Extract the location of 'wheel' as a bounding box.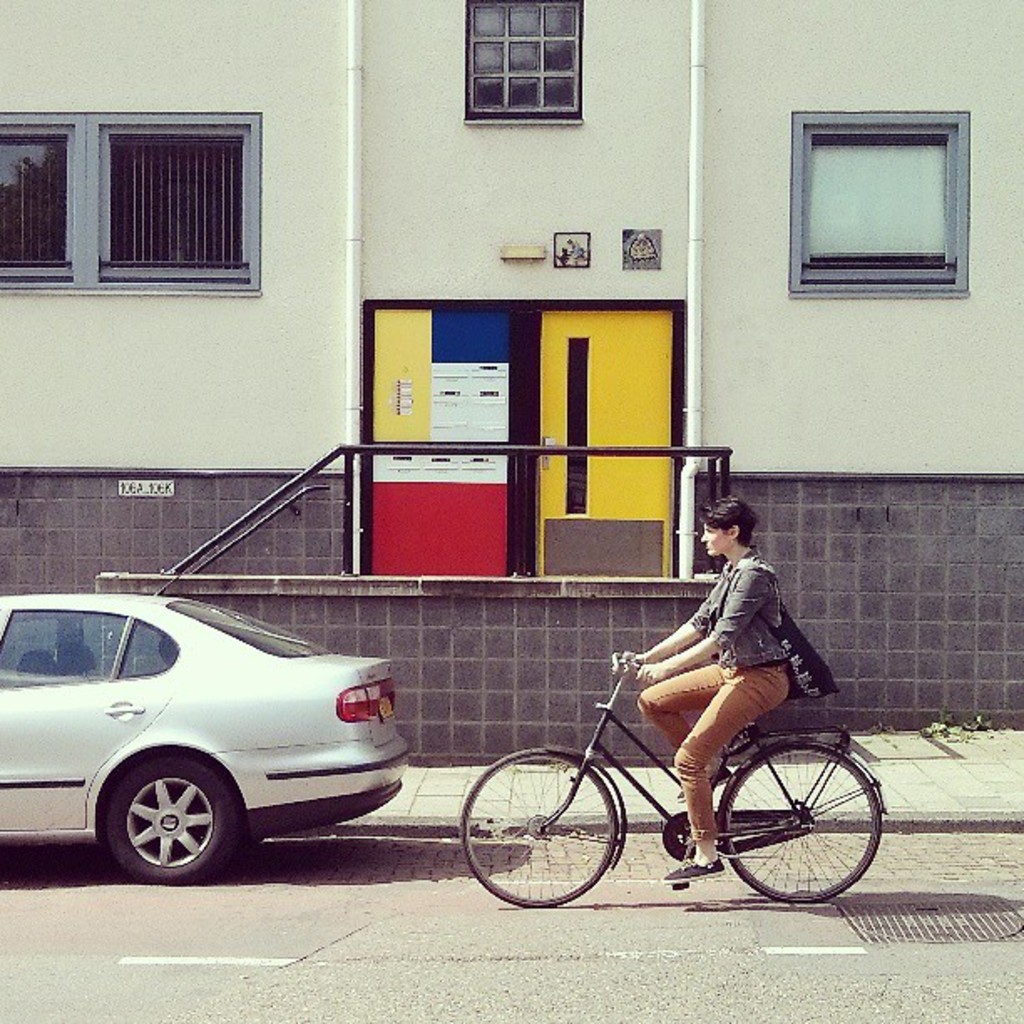
left=462, top=750, right=621, bottom=907.
